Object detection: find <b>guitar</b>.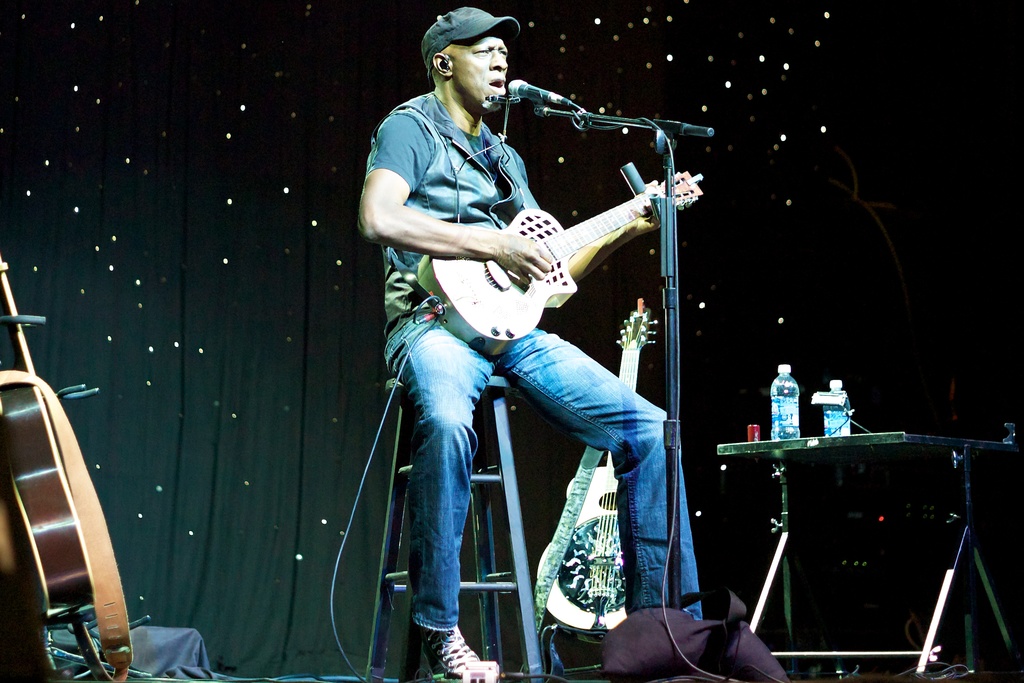
399,165,691,338.
